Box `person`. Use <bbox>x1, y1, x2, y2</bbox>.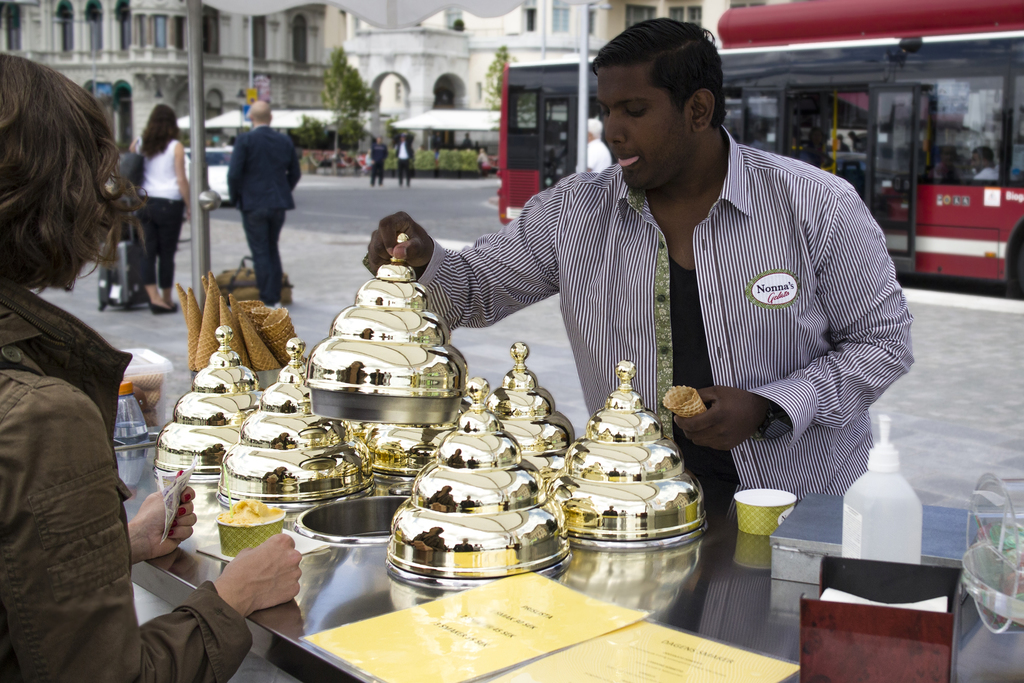
<bbox>365, 136, 387, 191</bbox>.
